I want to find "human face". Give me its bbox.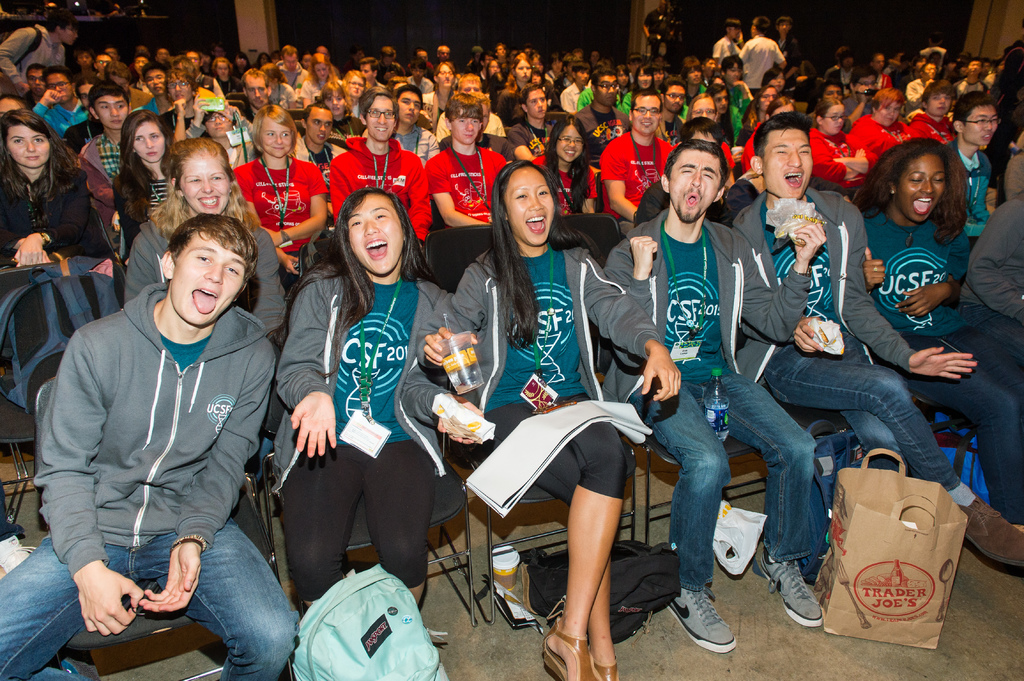
<region>248, 76, 268, 108</region>.
